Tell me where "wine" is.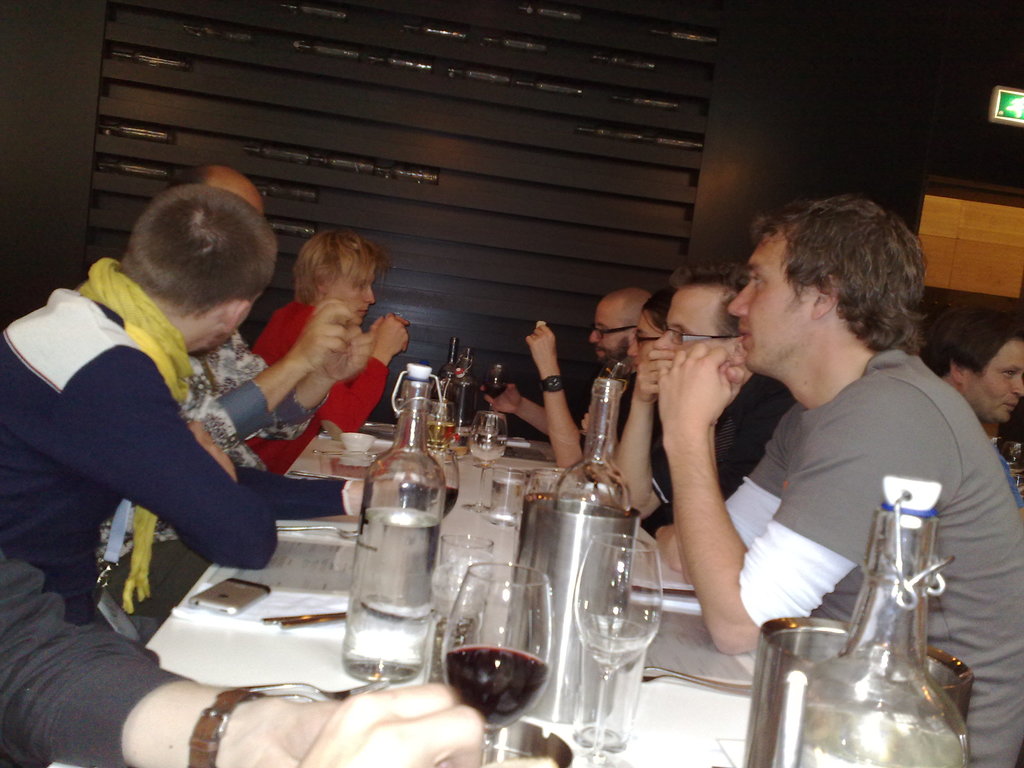
"wine" is at box(450, 347, 477, 454).
